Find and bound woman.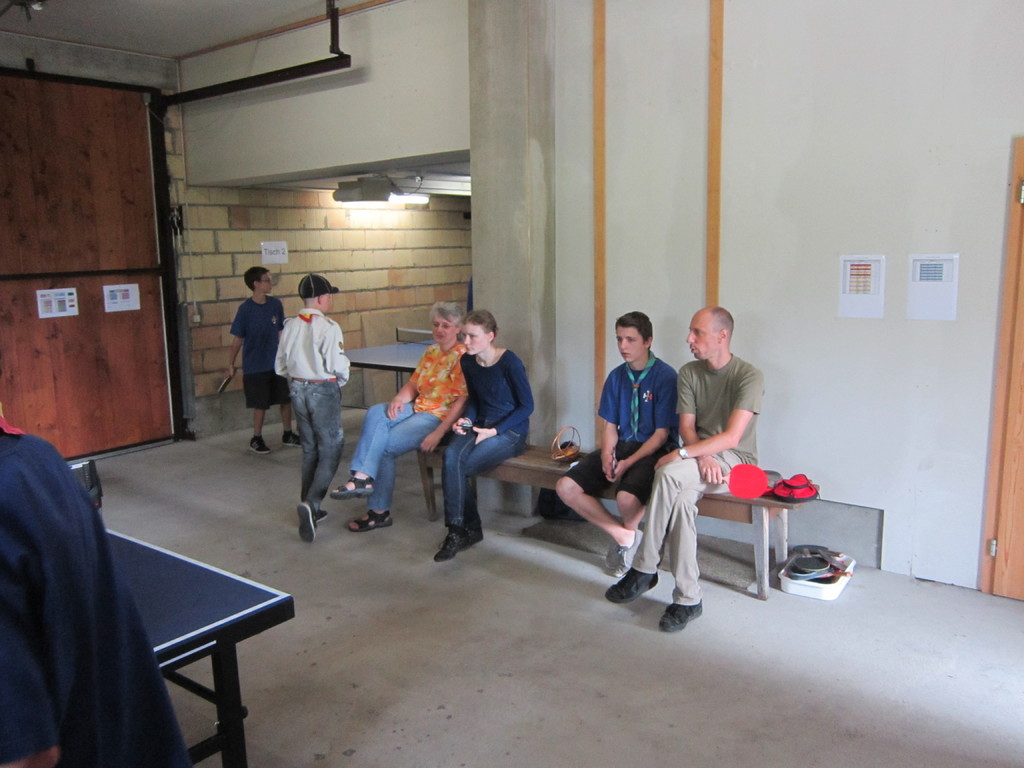
Bound: <region>431, 310, 532, 563</region>.
